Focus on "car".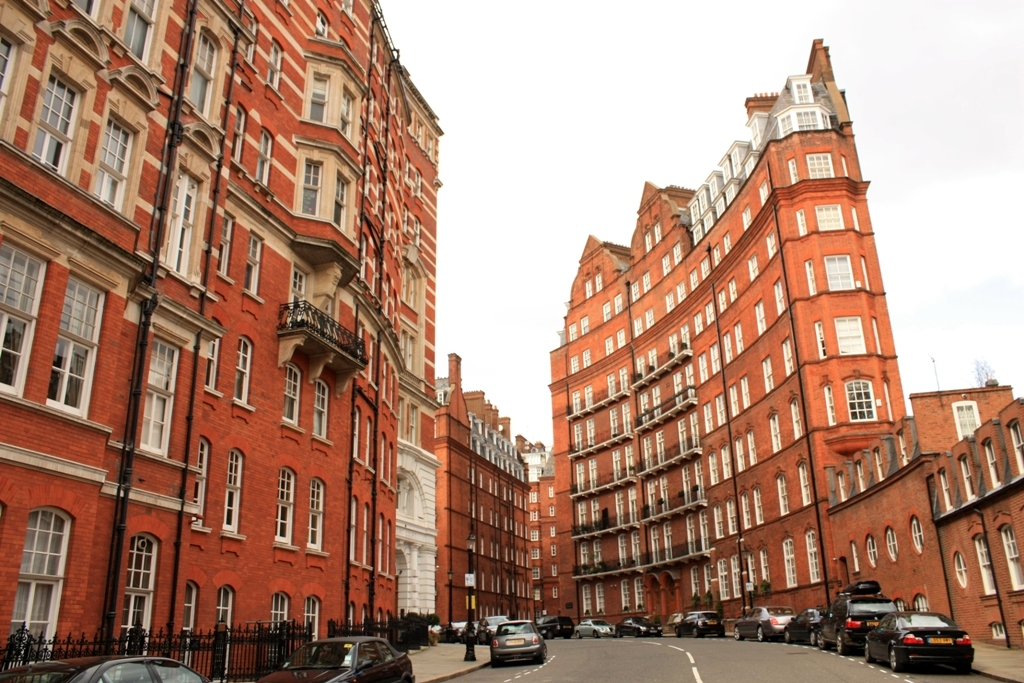
Focused at left=815, top=592, right=899, bottom=655.
